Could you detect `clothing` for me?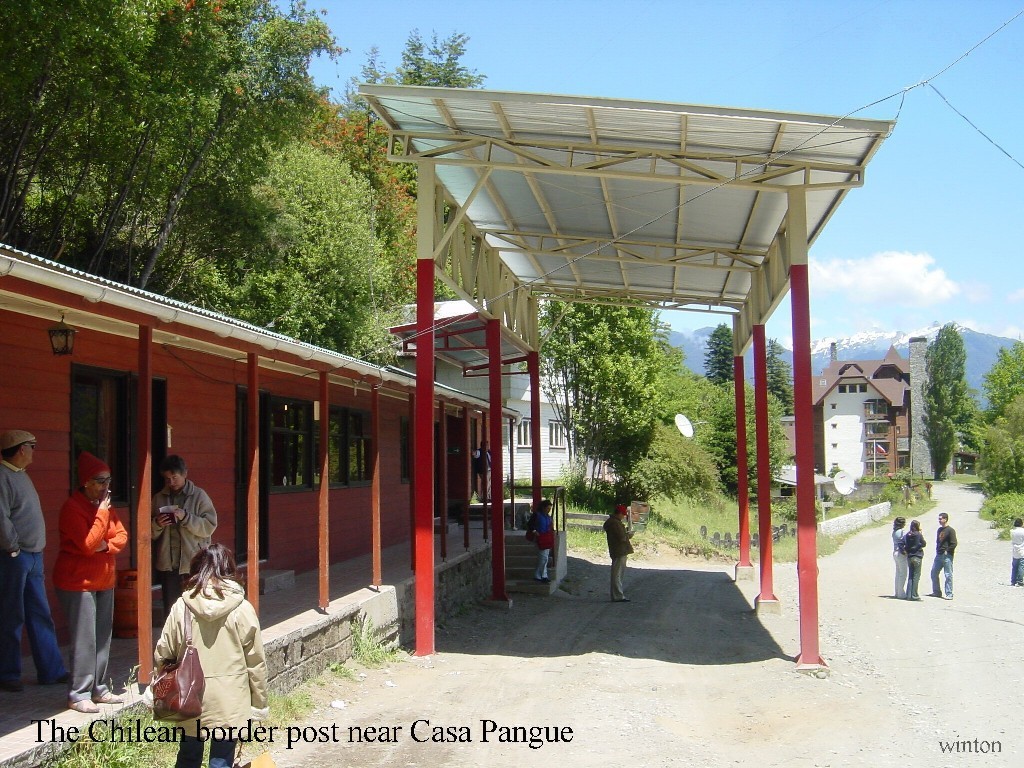
Detection result: {"left": 605, "top": 509, "right": 631, "bottom": 599}.
